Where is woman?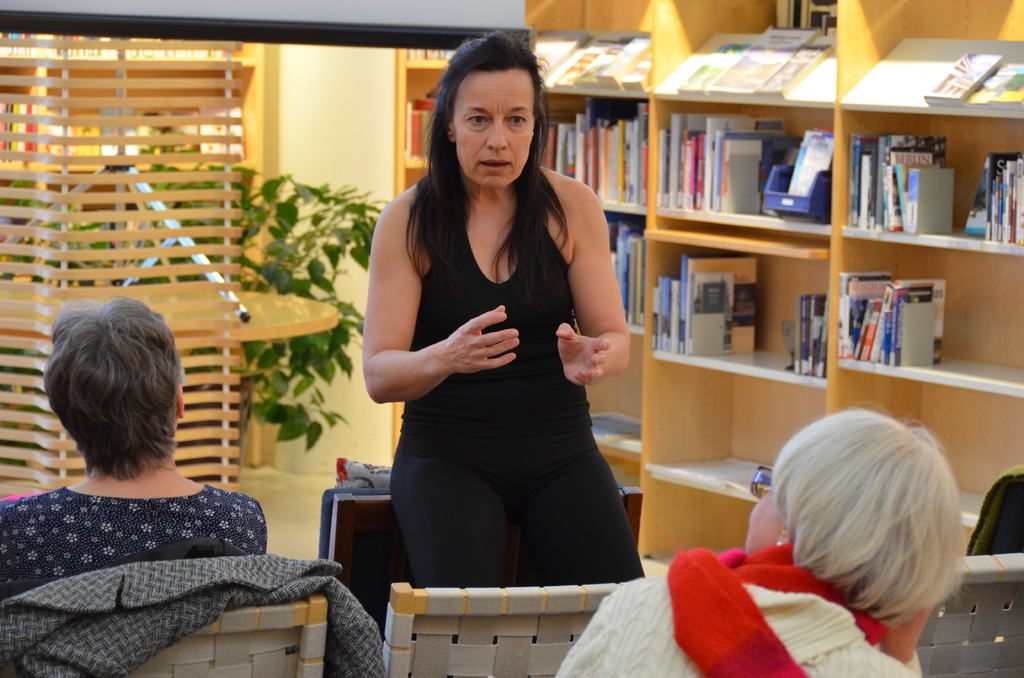
0, 292, 276, 606.
